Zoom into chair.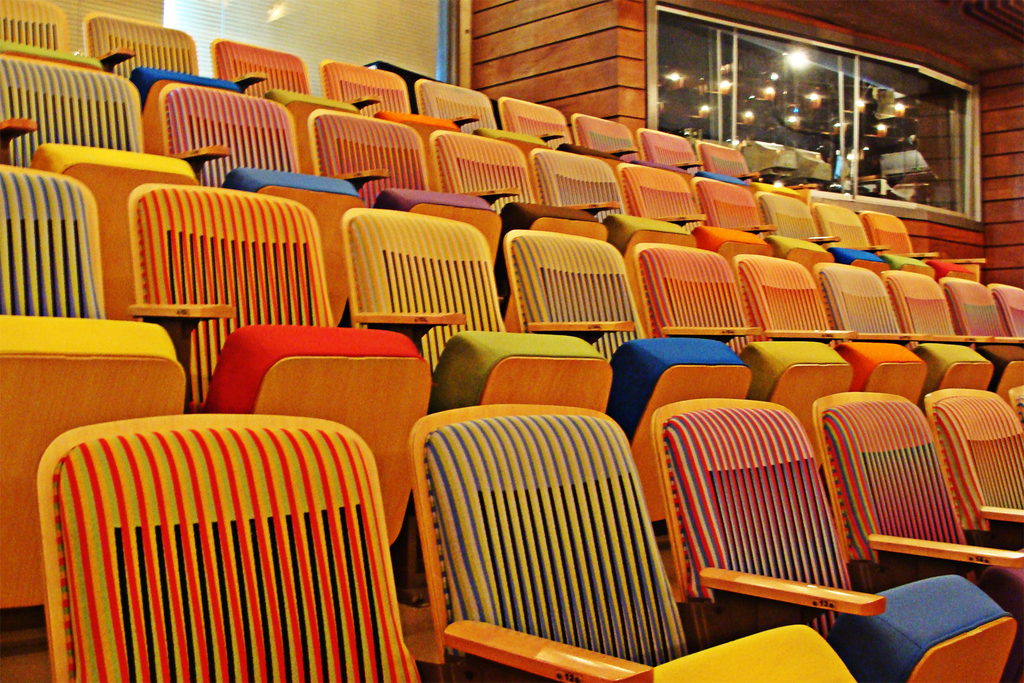
Zoom target: box(0, 161, 232, 612).
